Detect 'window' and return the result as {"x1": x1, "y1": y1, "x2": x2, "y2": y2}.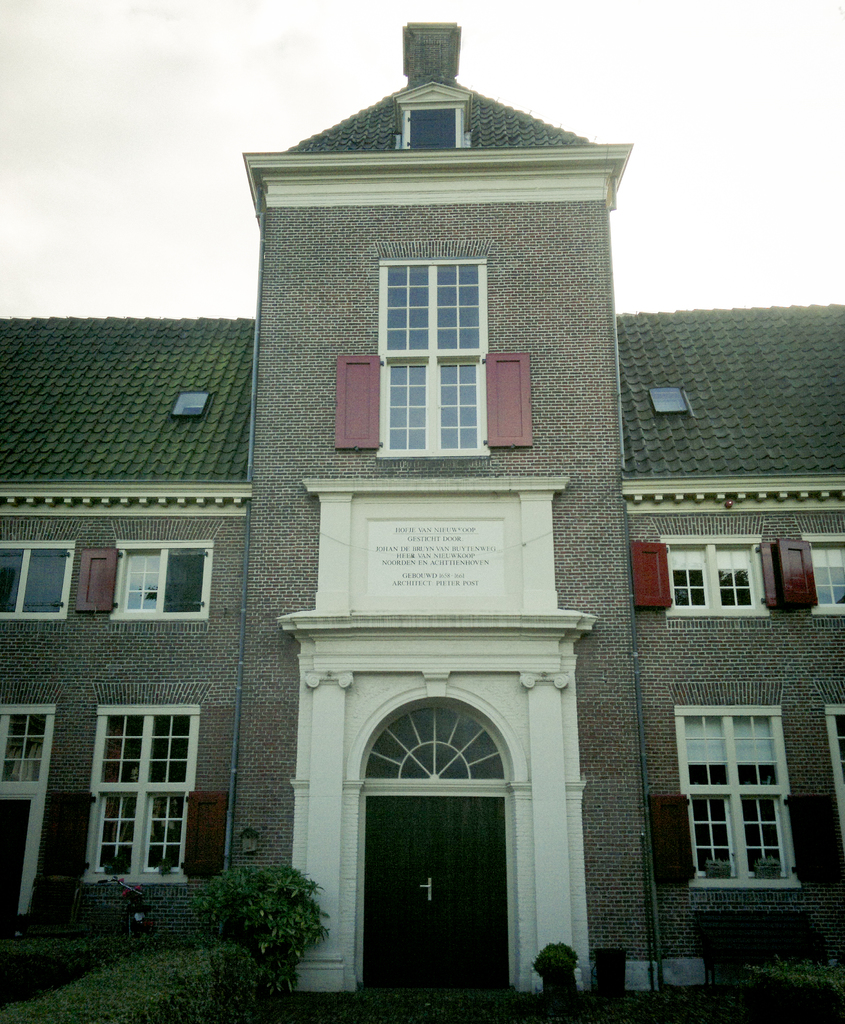
{"x1": 110, "y1": 540, "x2": 213, "y2": 621}.
